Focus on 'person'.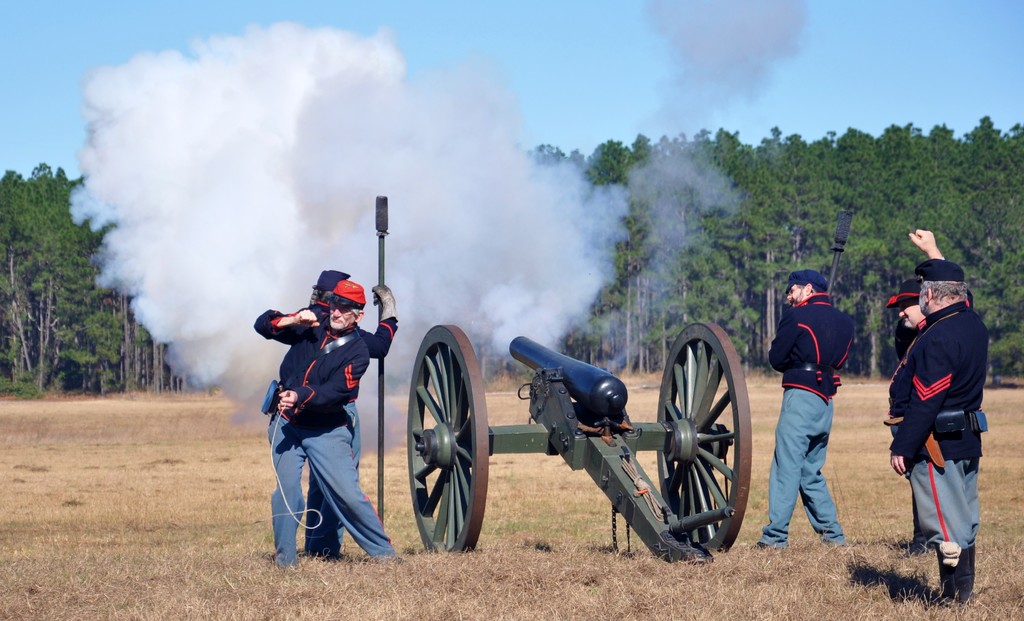
Focused at {"x1": 760, "y1": 280, "x2": 853, "y2": 552}.
